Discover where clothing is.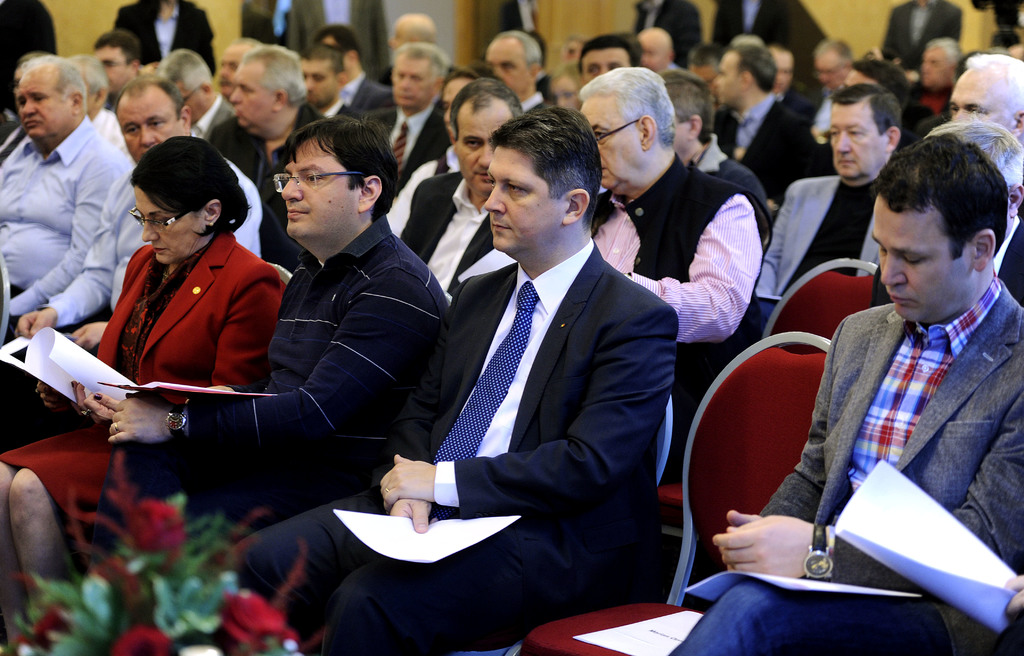
Discovered at 711:90:836:207.
